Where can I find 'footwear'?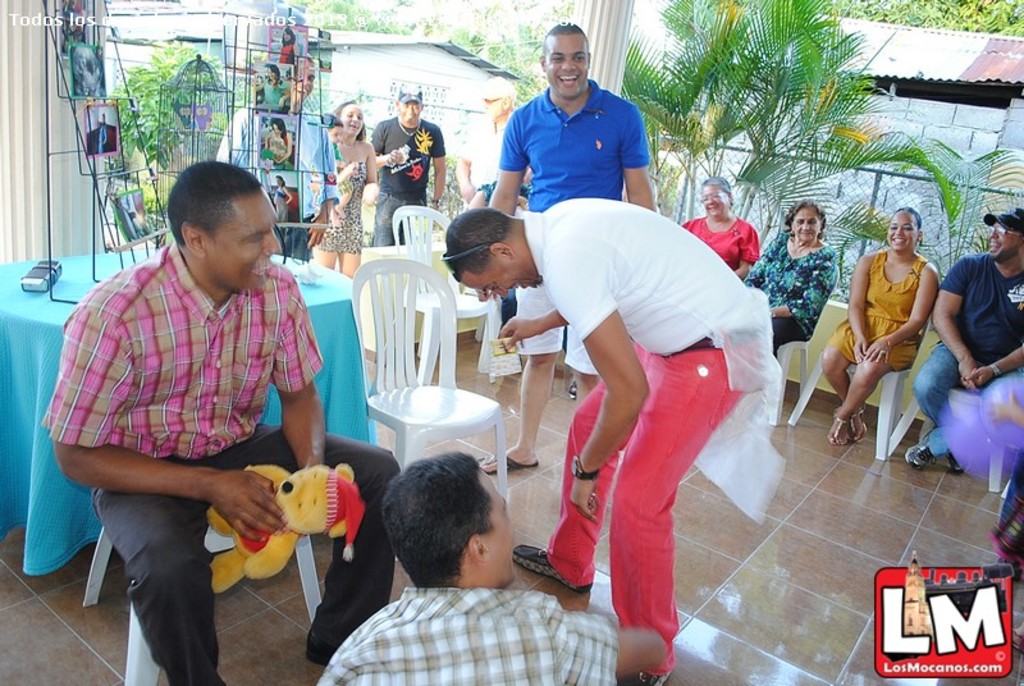
You can find it at <bbox>612, 668, 667, 685</bbox>.
